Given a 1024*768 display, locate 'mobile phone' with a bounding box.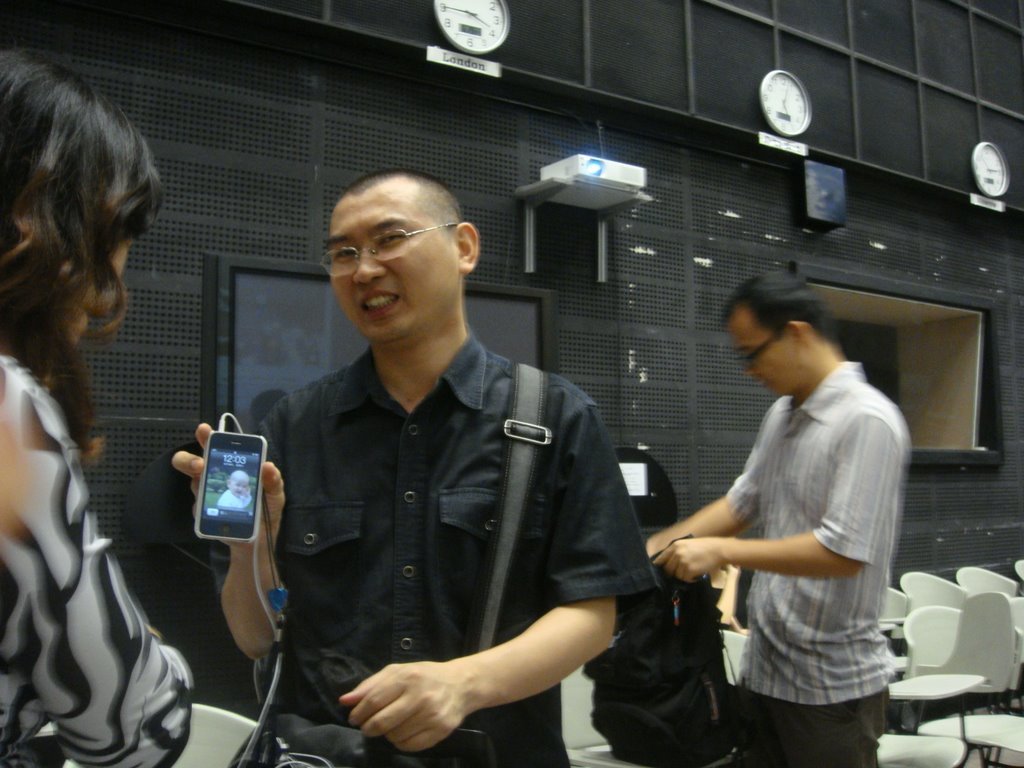
Located: 169,430,265,541.
